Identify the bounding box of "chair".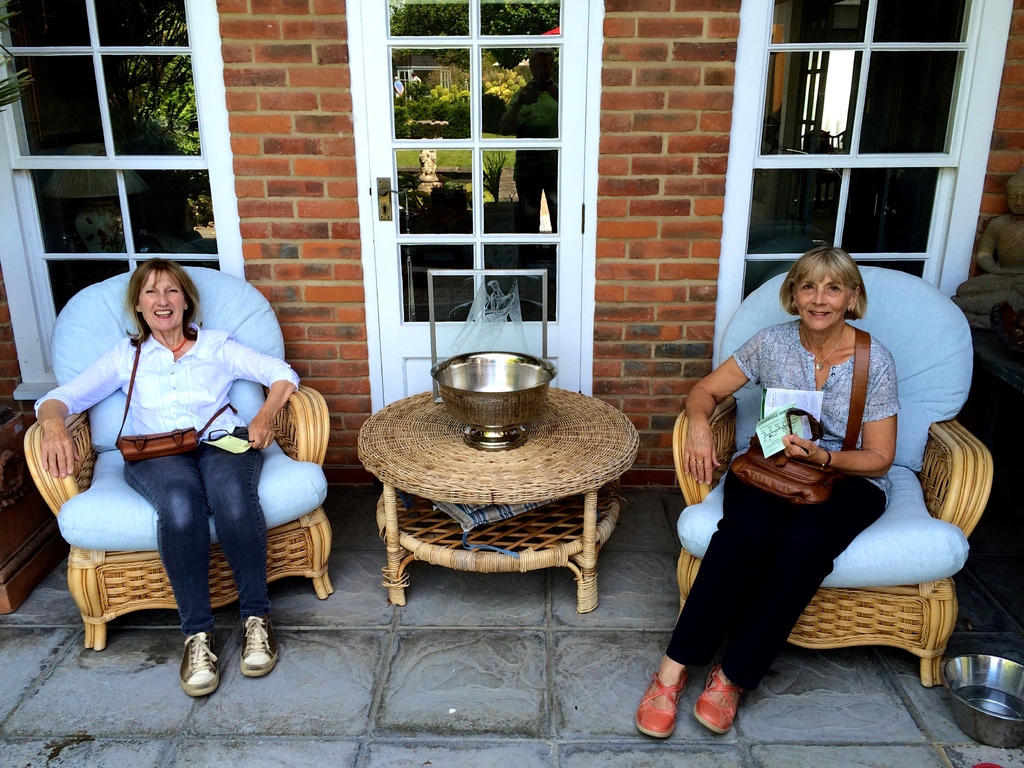
bbox=(669, 264, 996, 691).
